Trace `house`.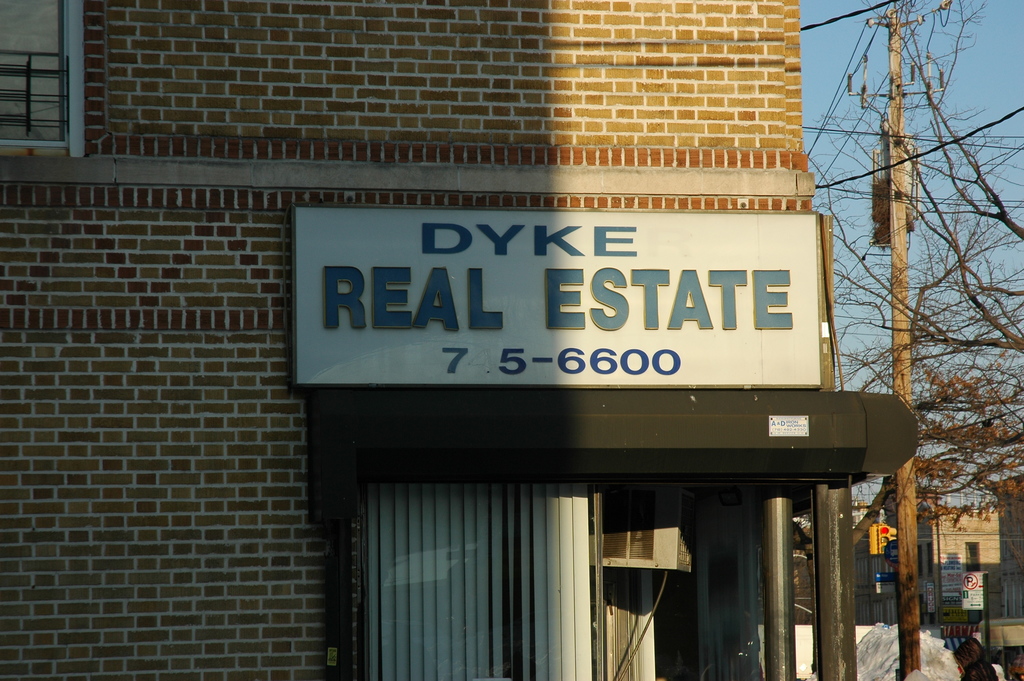
Traced to {"left": 906, "top": 500, "right": 1023, "bottom": 673}.
